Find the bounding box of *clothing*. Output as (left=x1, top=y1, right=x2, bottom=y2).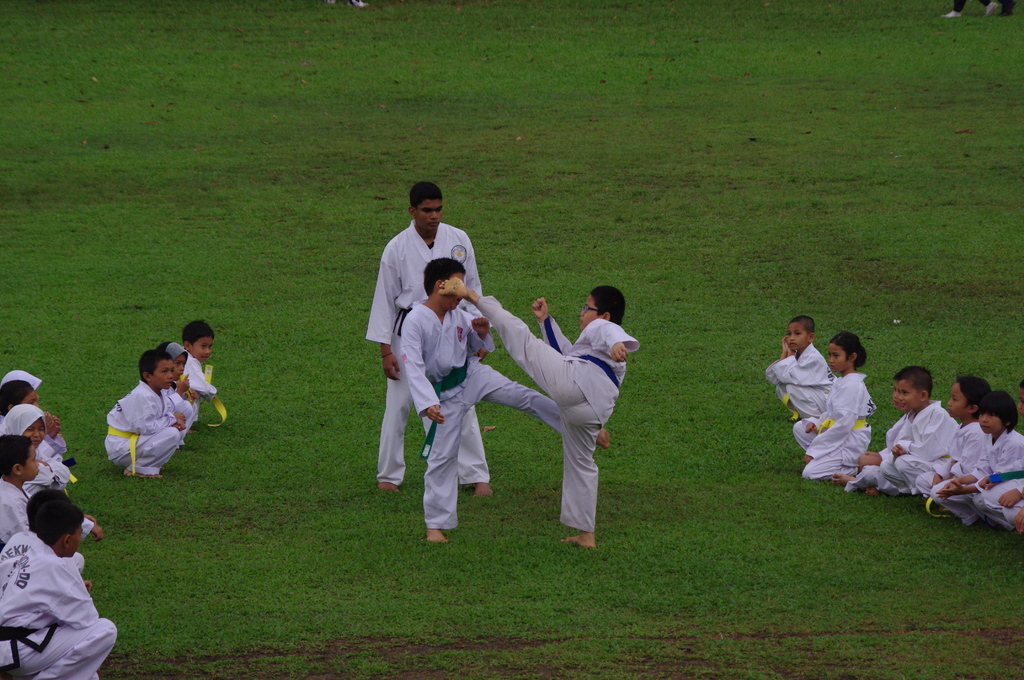
(left=0, top=479, right=89, bottom=572).
